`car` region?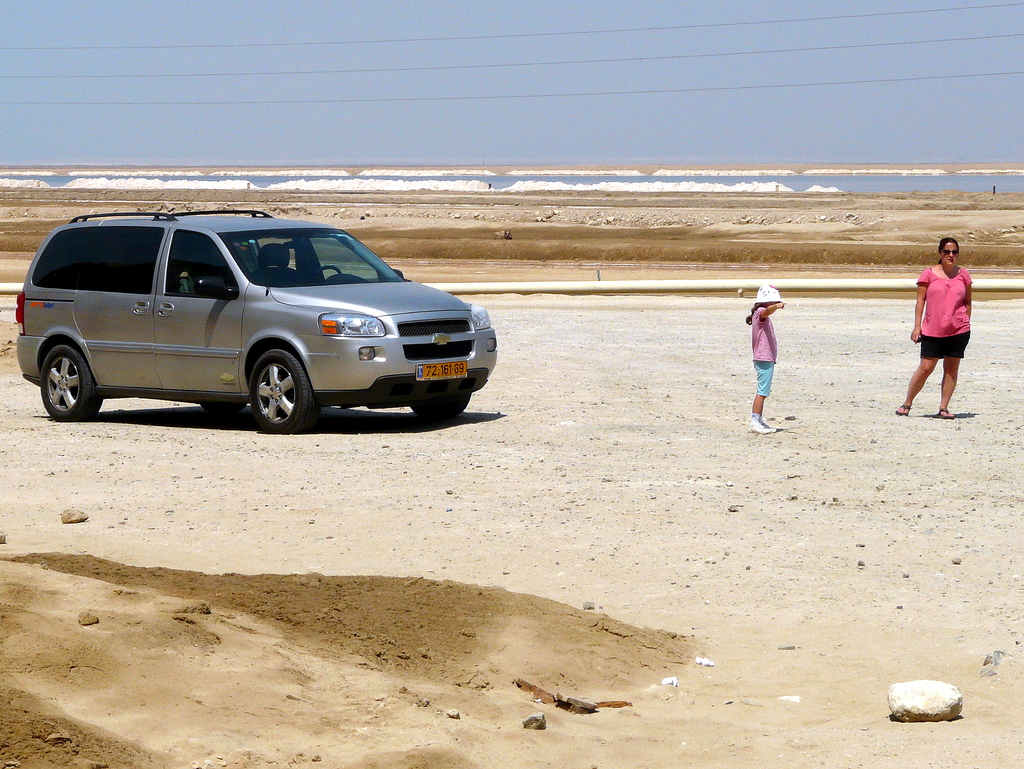
crop(13, 204, 500, 435)
